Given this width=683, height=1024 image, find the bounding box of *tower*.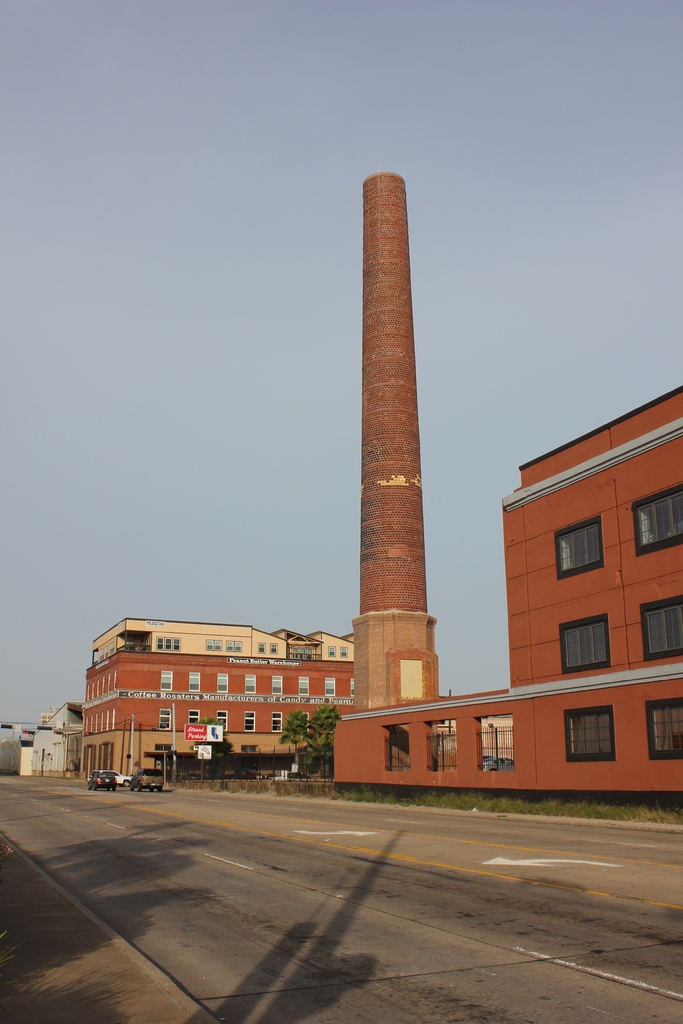
select_region(351, 171, 440, 714).
